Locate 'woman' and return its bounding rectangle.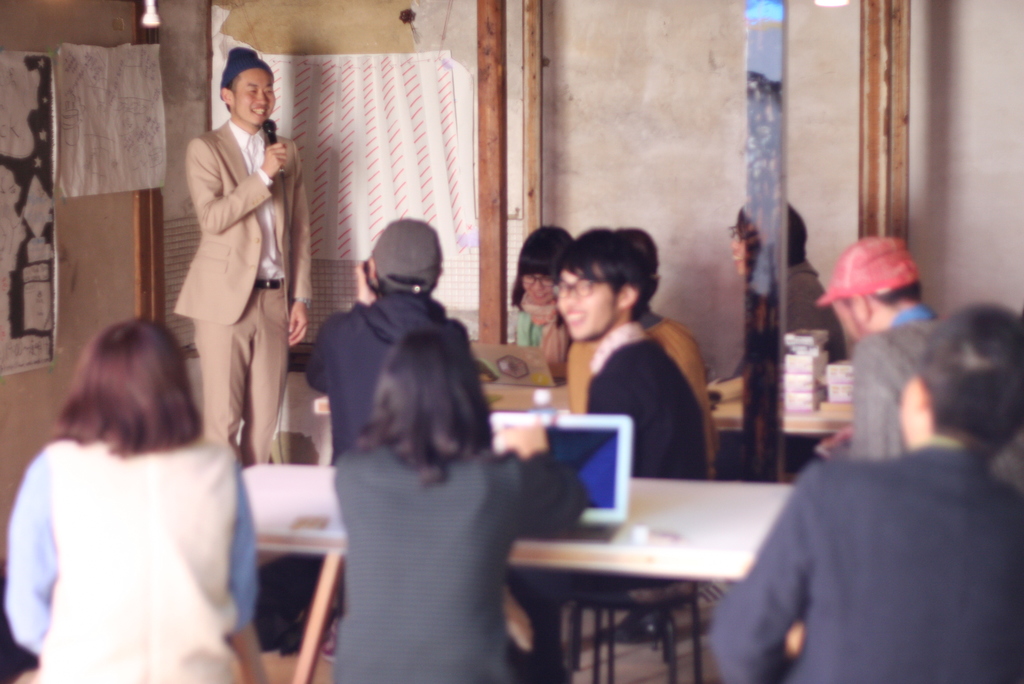
region(333, 326, 529, 683).
